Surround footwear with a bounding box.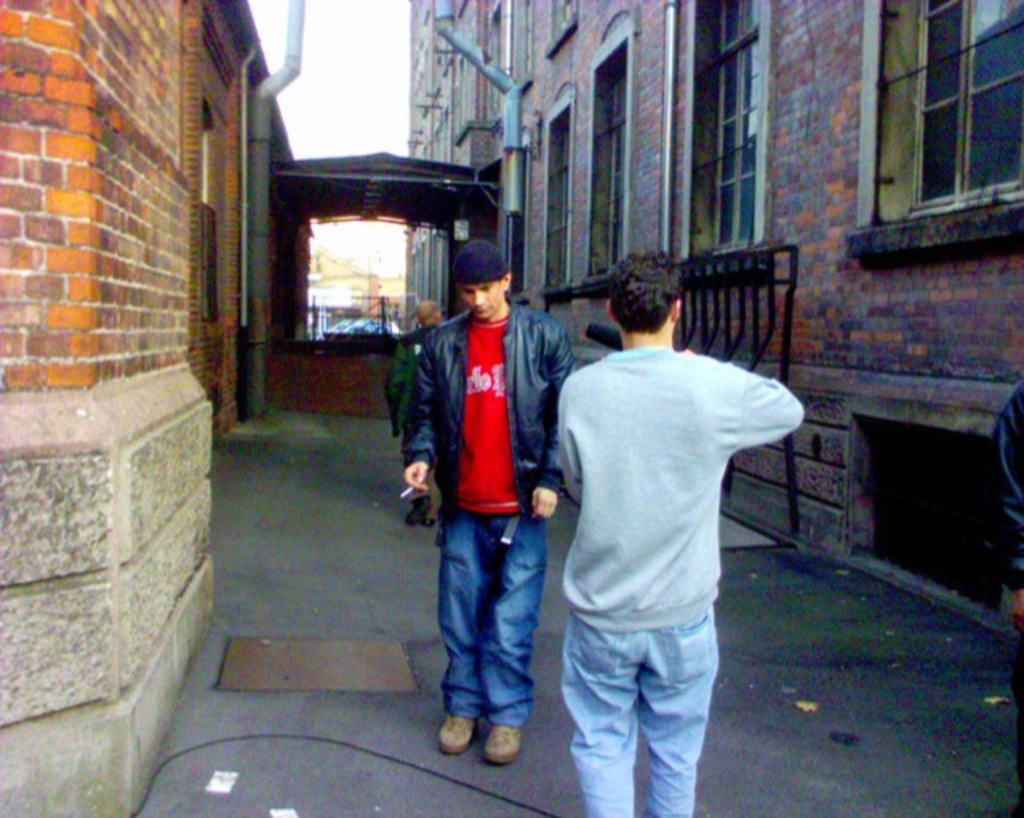
box(482, 725, 530, 762).
